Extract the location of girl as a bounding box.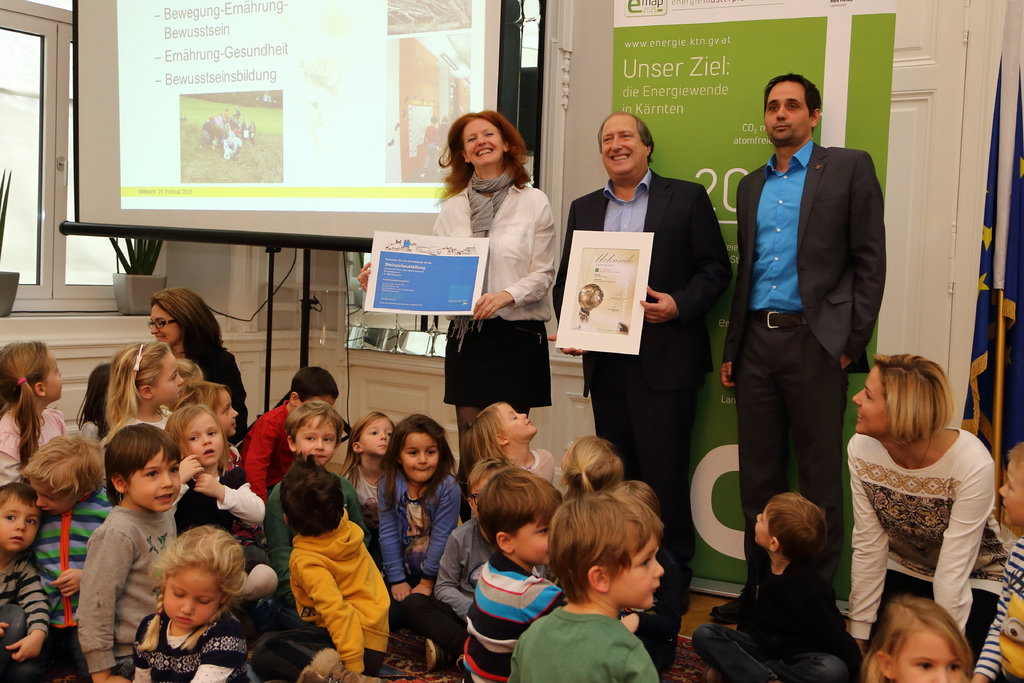
<bbox>160, 407, 266, 568</bbox>.
